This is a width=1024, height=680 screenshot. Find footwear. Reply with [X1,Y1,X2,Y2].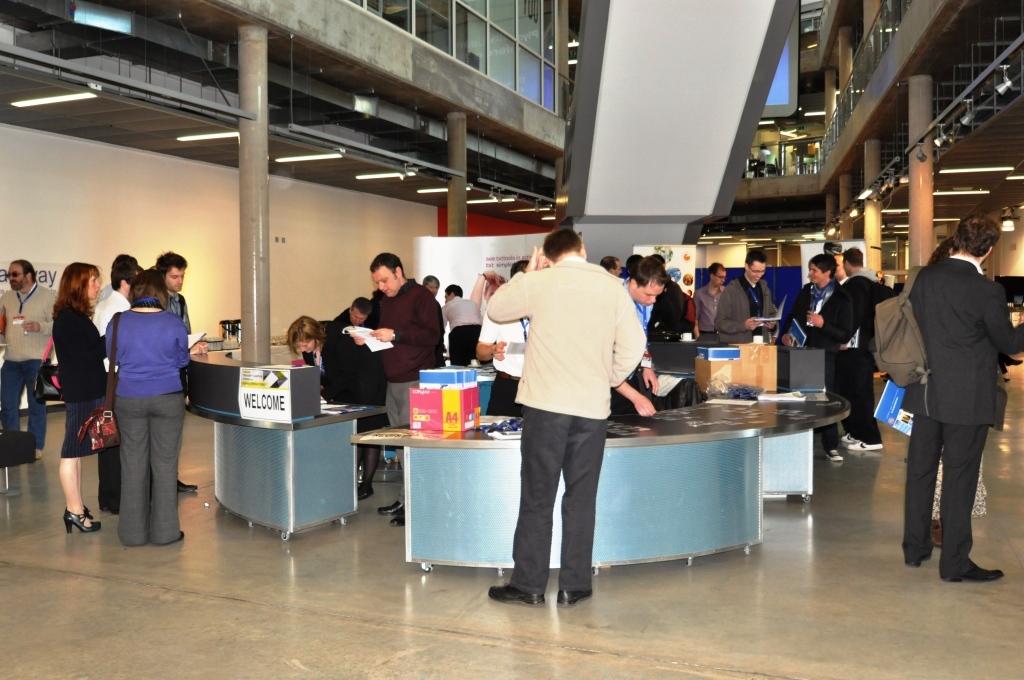
[843,434,854,445].
